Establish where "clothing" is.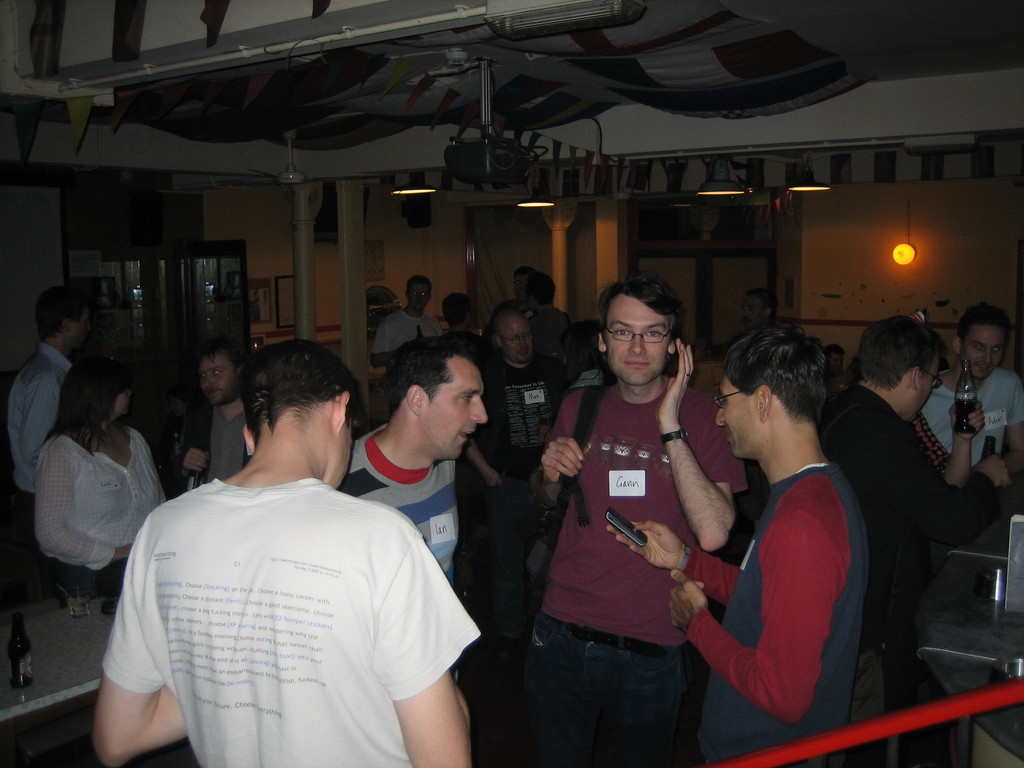
Established at 6,345,62,495.
